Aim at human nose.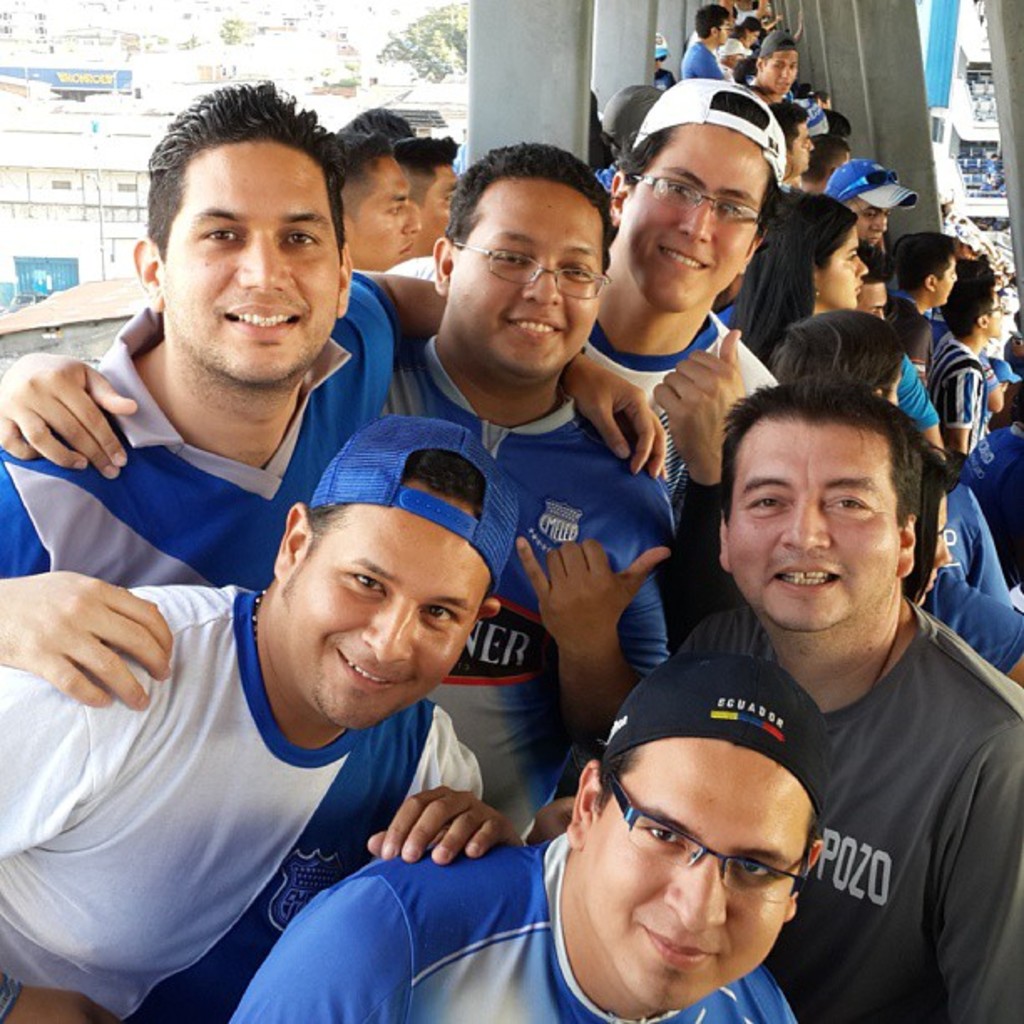
Aimed at bbox=[780, 65, 793, 75].
